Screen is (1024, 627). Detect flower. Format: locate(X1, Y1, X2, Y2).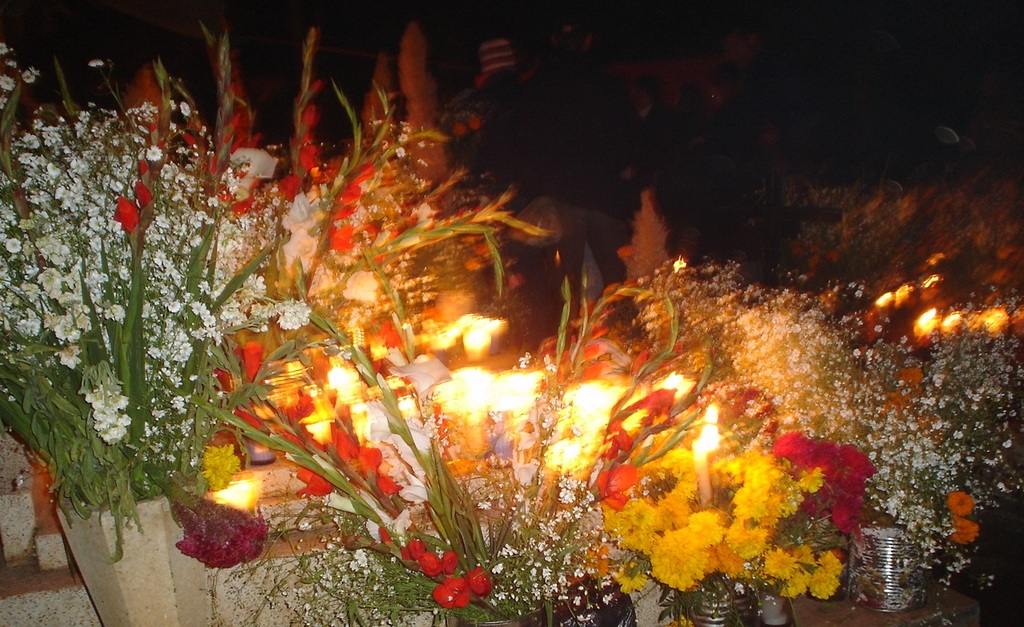
locate(361, 480, 520, 610).
